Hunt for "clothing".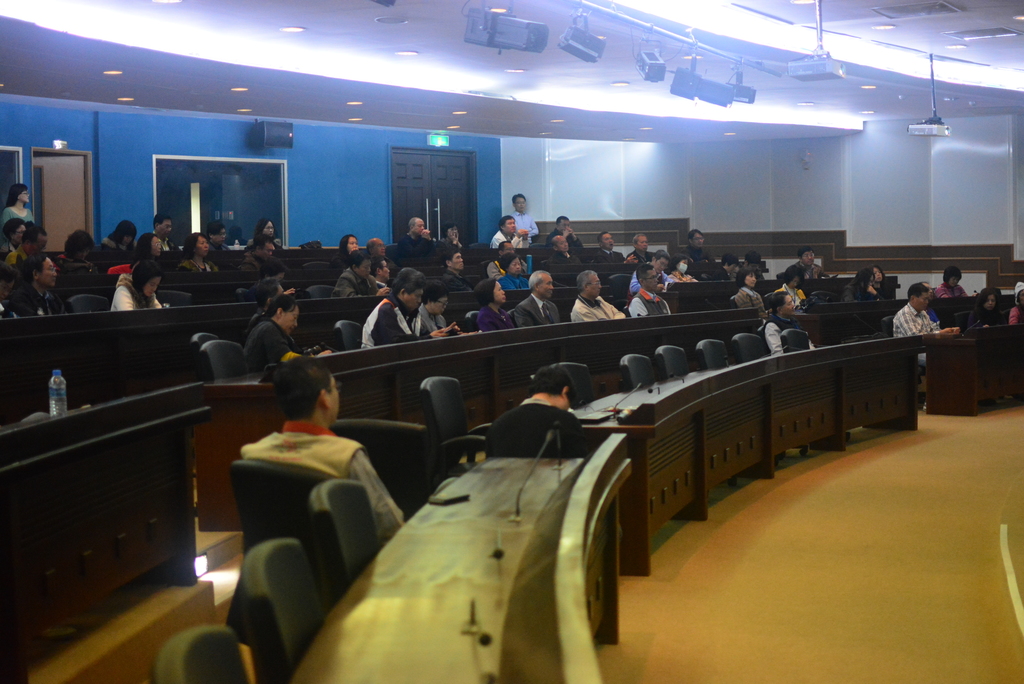
Hunted down at x1=6 y1=283 x2=72 y2=317.
